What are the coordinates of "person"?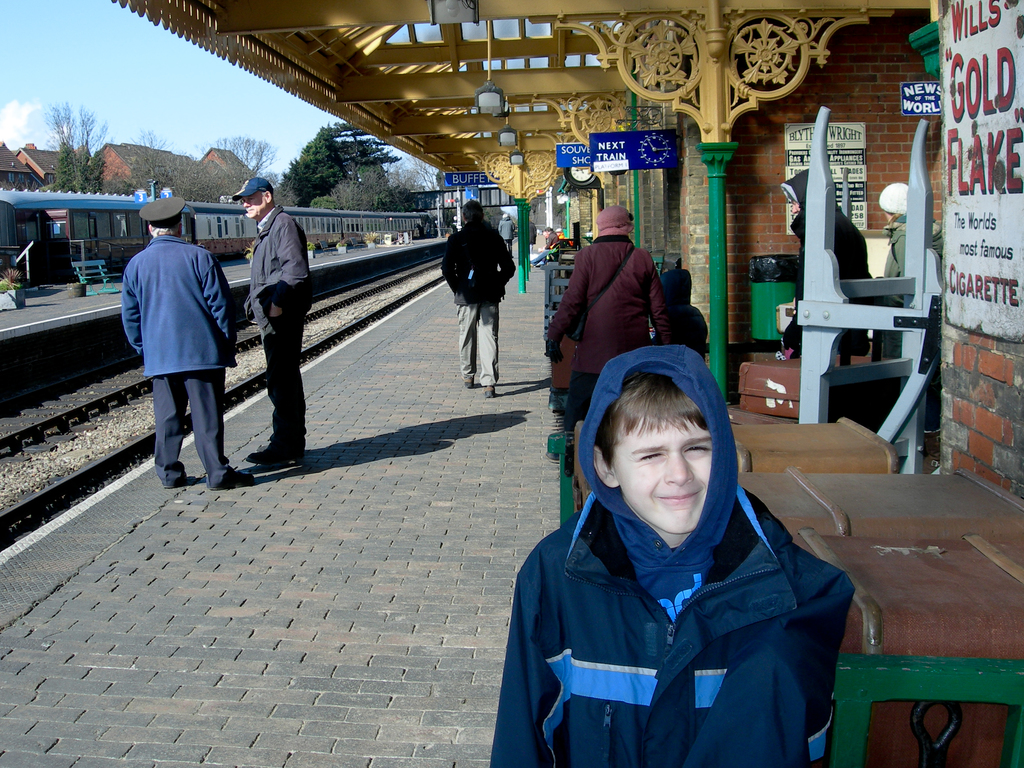
(243, 177, 308, 465).
